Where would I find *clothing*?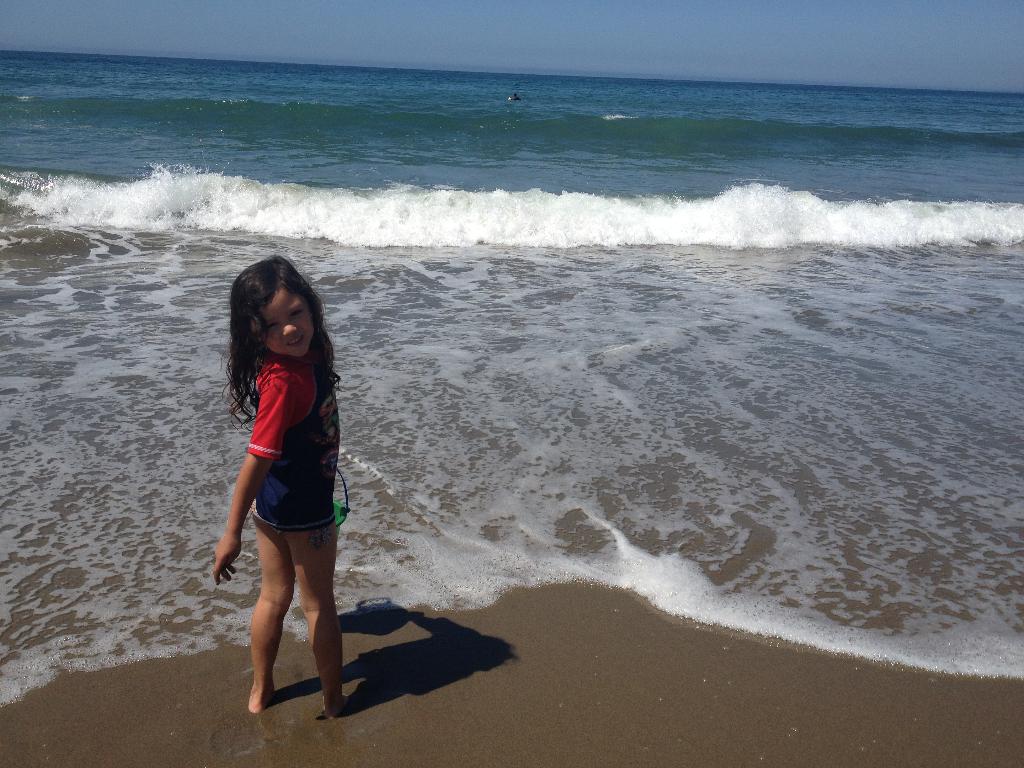
At {"left": 202, "top": 316, "right": 343, "bottom": 529}.
